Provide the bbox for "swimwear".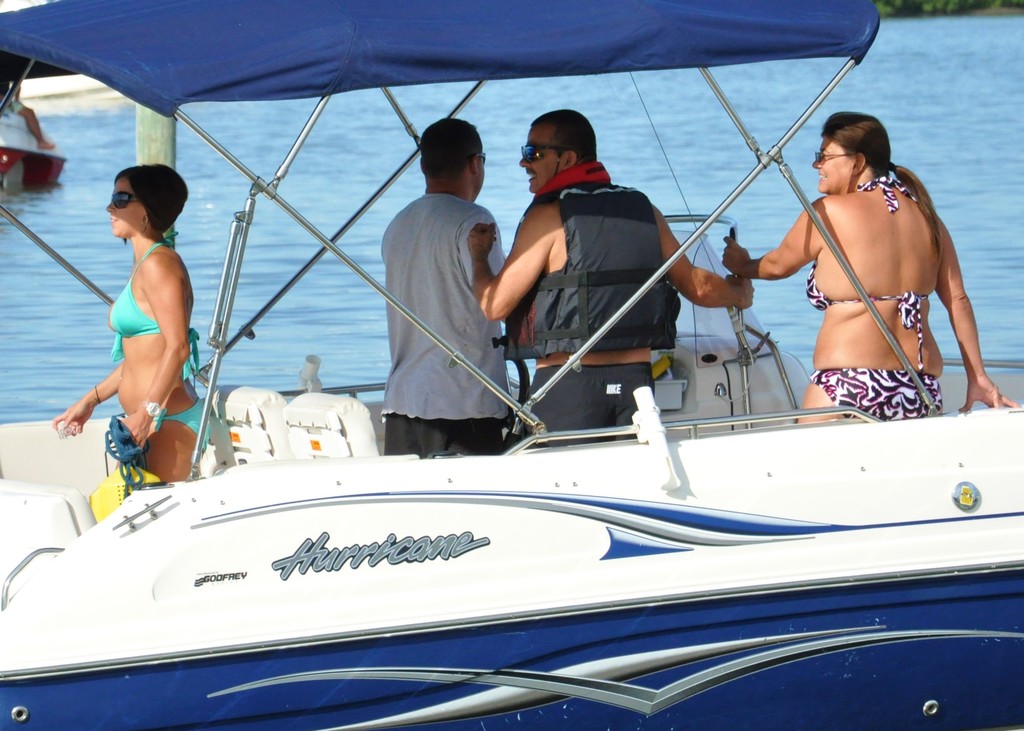
811:376:943:424.
